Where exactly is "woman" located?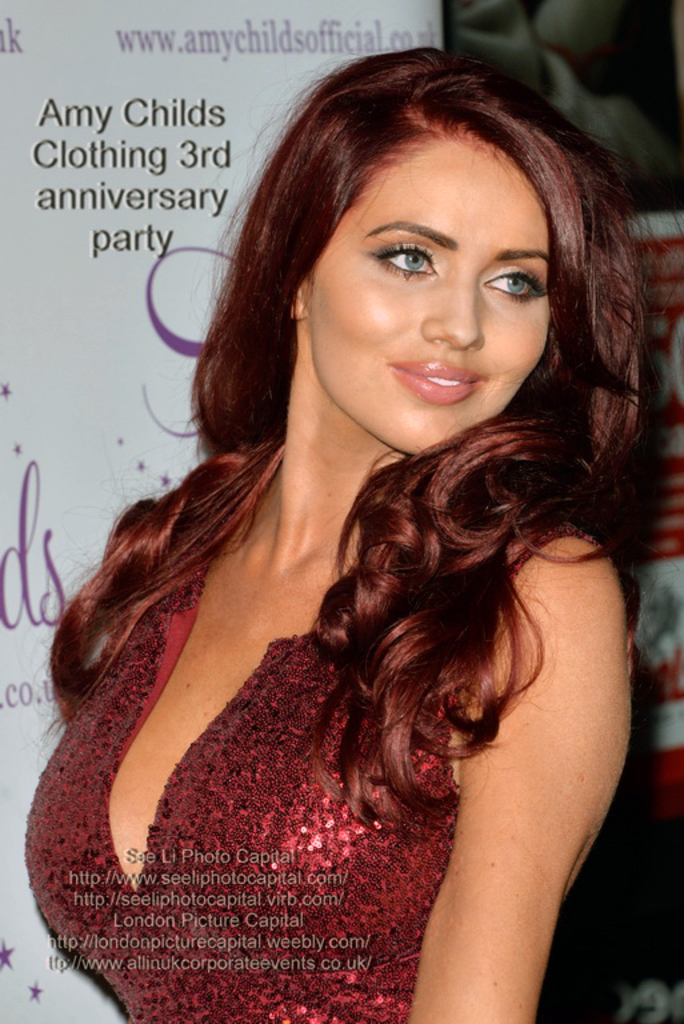
Its bounding box is BBox(20, 32, 648, 1005).
